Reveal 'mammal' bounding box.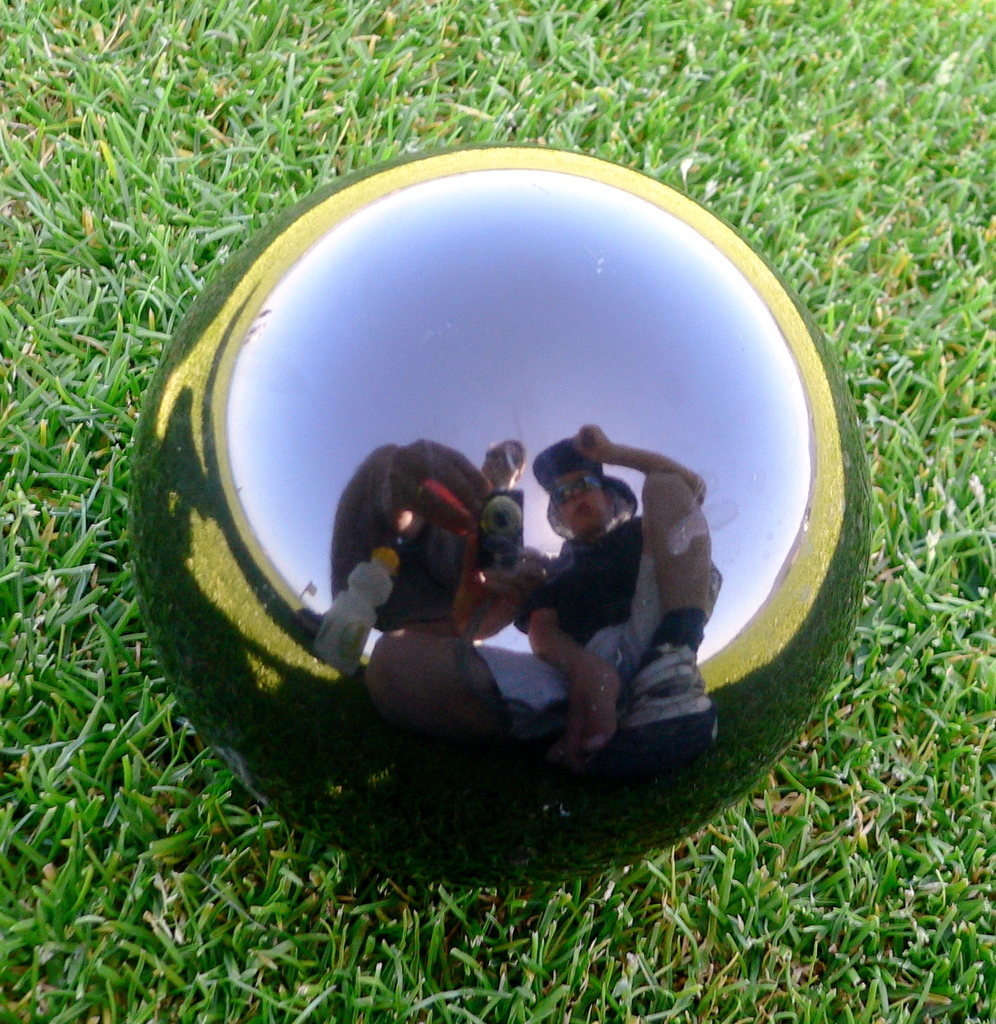
Revealed: (320, 432, 527, 669).
